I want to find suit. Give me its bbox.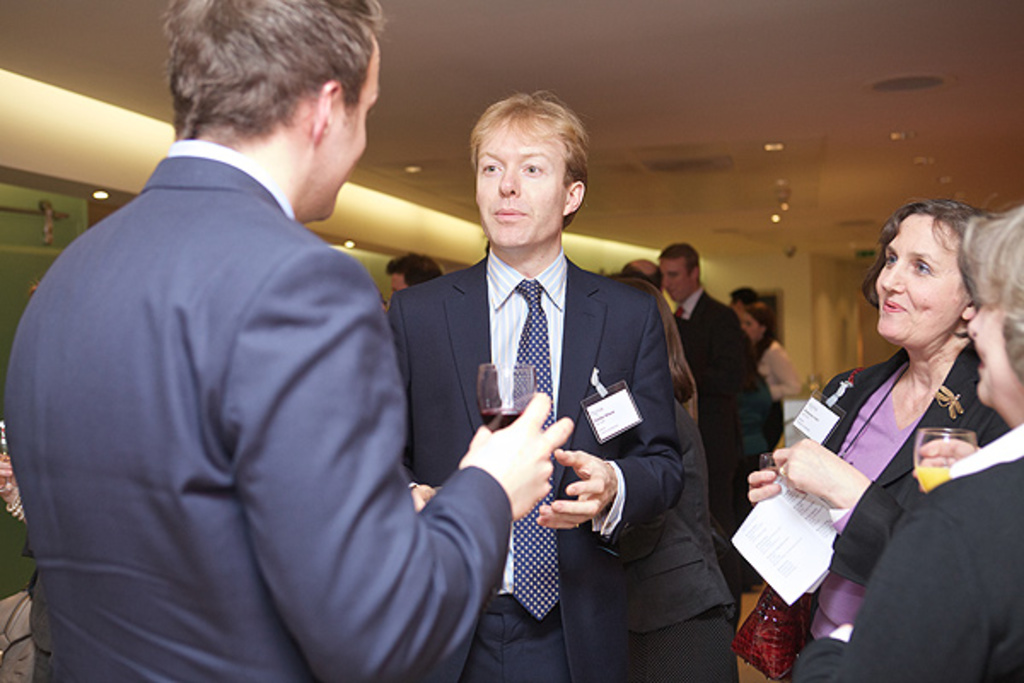
<region>674, 287, 761, 528</region>.
